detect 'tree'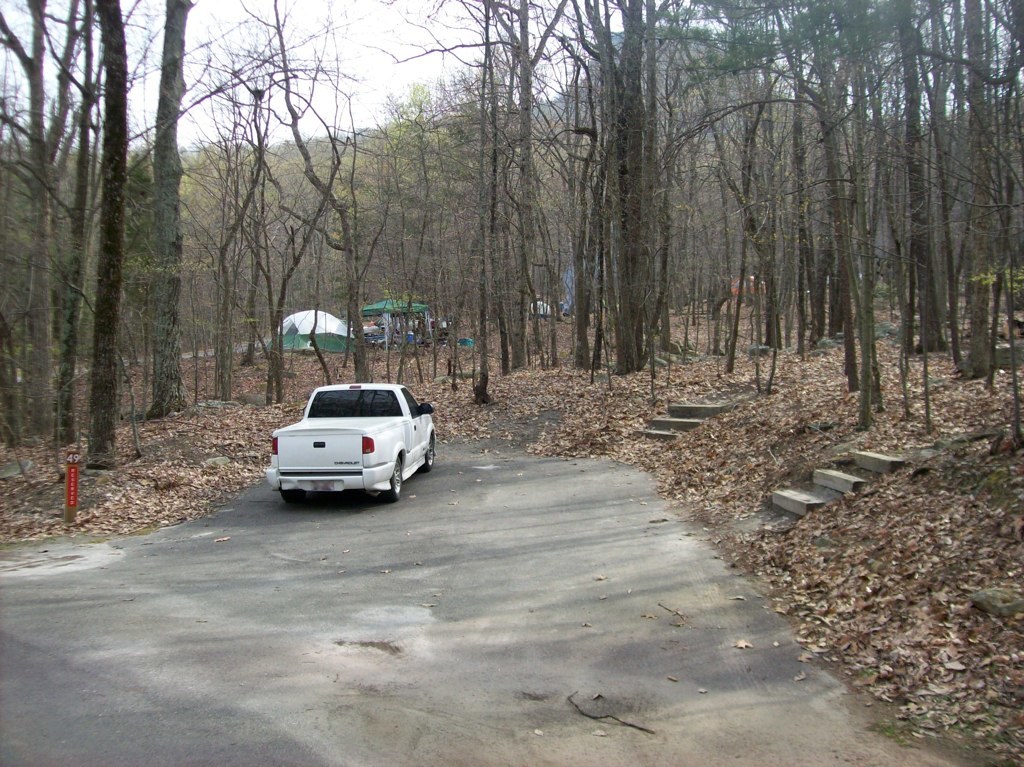
<box>604,0,697,384</box>
